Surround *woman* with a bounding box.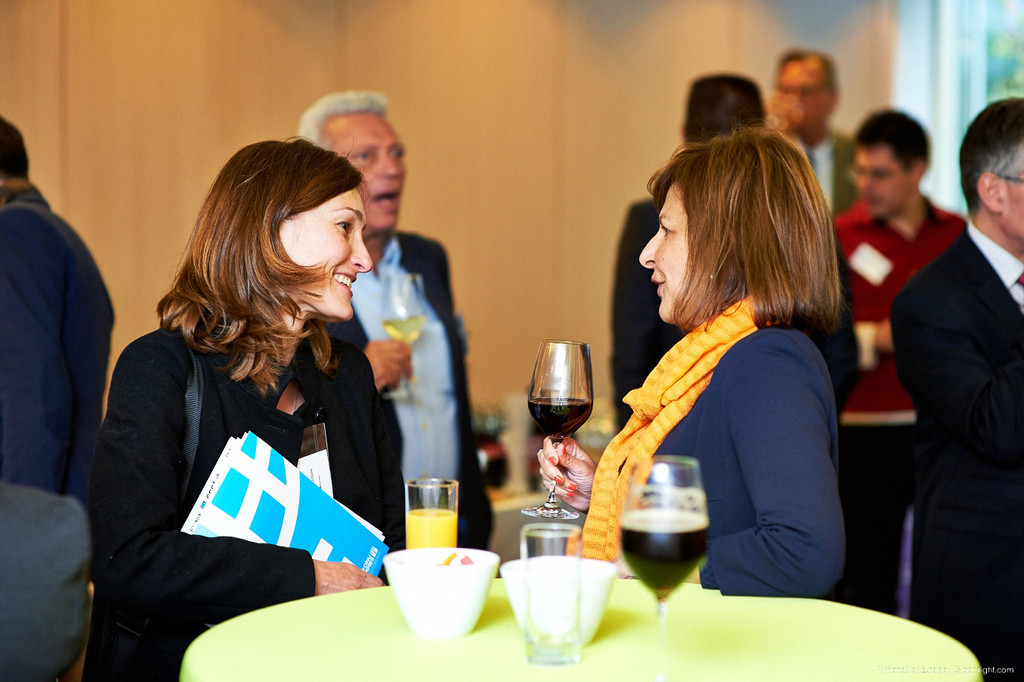
<region>91, 117, 404, 681</region>.
